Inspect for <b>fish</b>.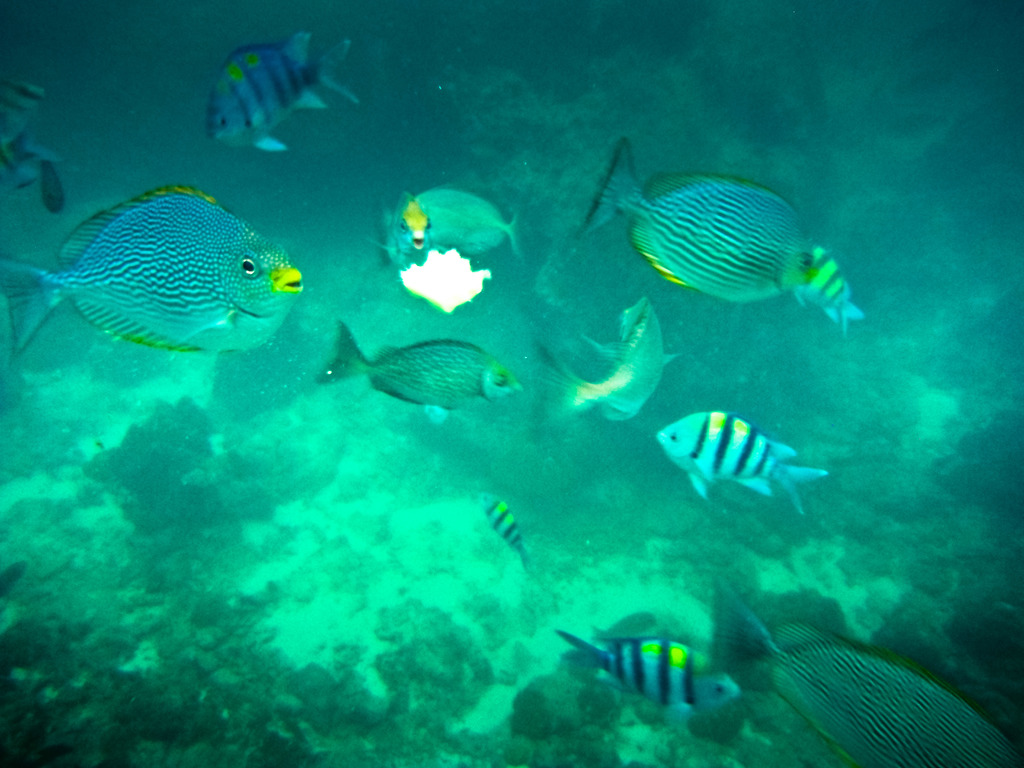
Inspection: [403, 186, 513, 253].
